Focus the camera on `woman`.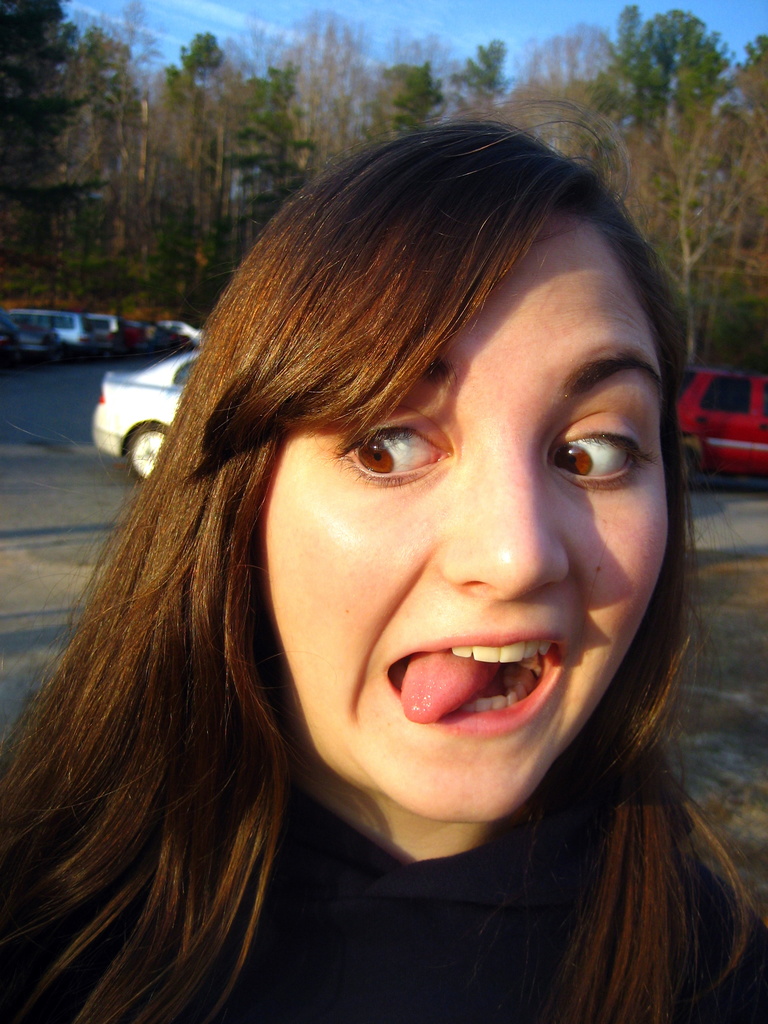
Focus region: <bbox>0, 107, 757, 1023</bbox>.
